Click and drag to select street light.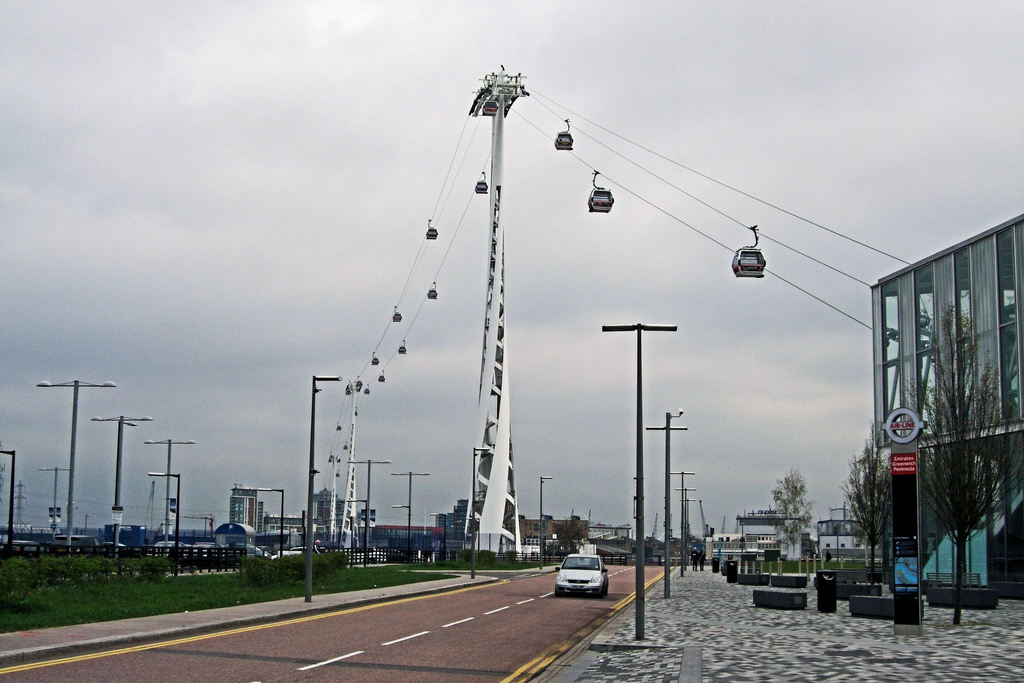
Selection: BBox(139, 435, 200, 556).
